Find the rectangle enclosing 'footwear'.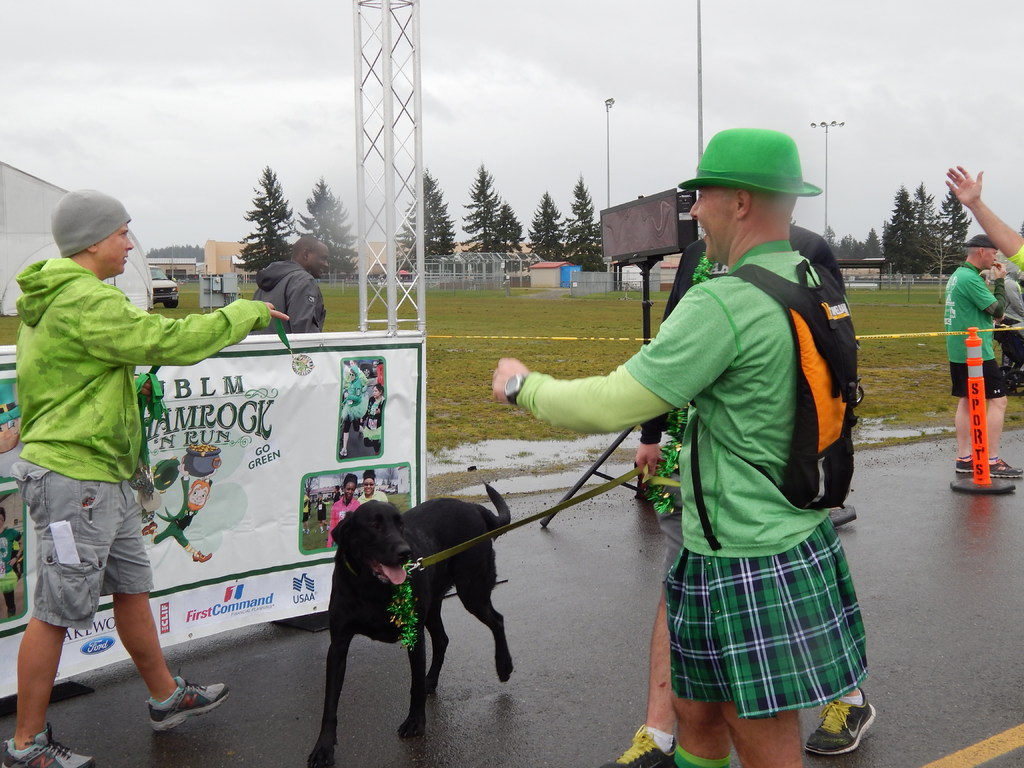
(x1=802, y1=688, x2=876, y2=760).
